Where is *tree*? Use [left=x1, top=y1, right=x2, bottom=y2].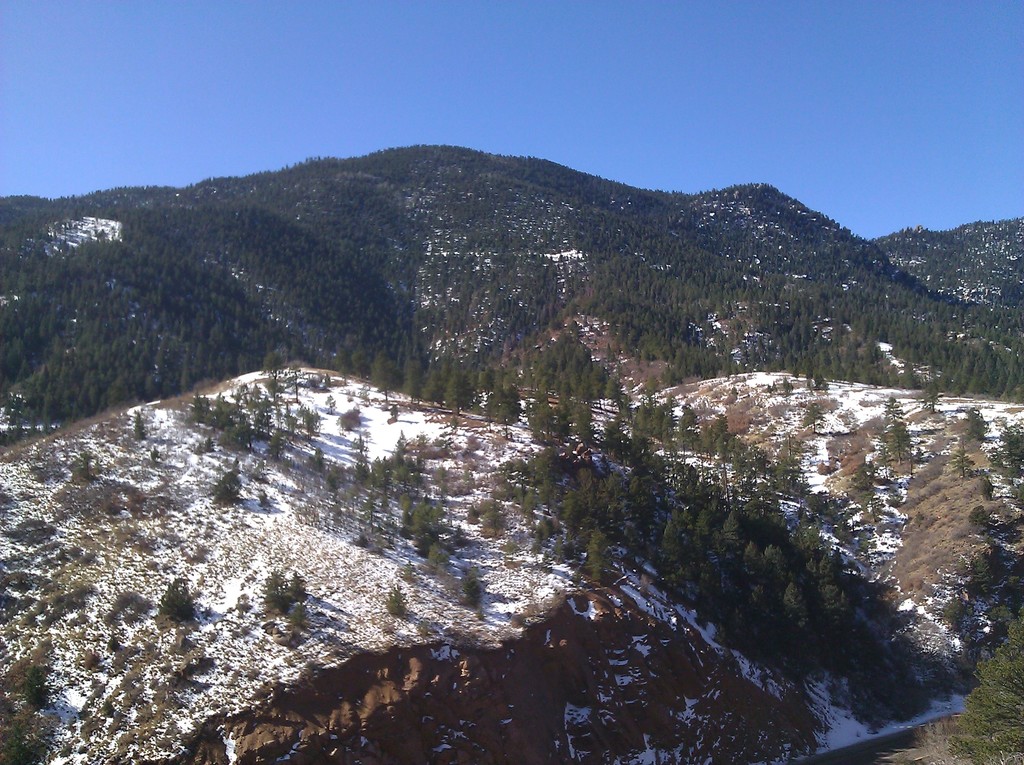
[left=390, top=431, right=406, bottom=476].
